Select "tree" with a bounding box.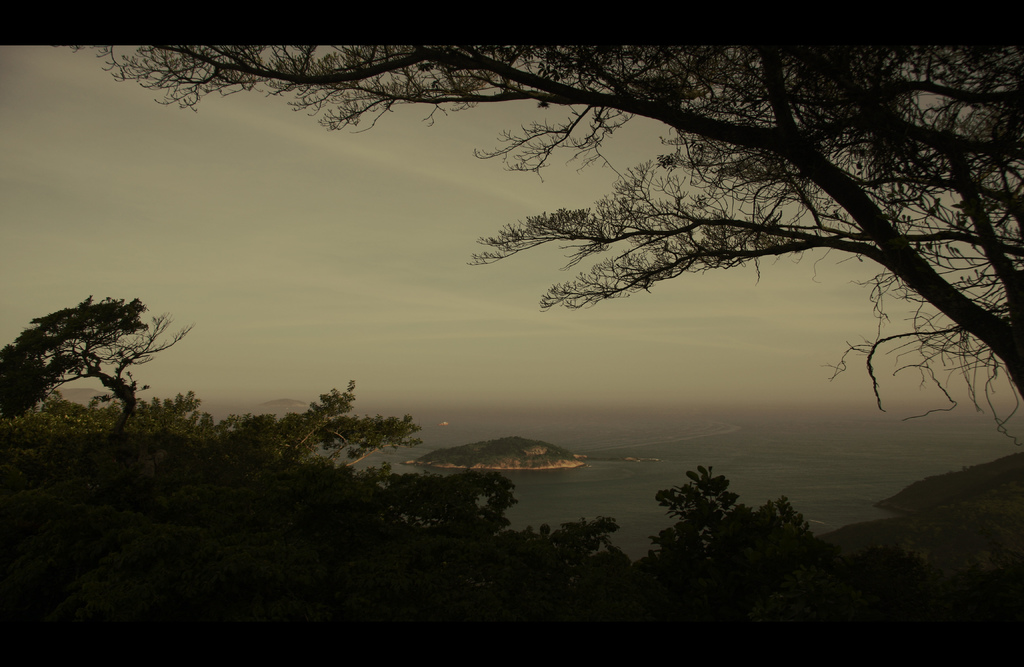
box(360, 465, 510, 549).
